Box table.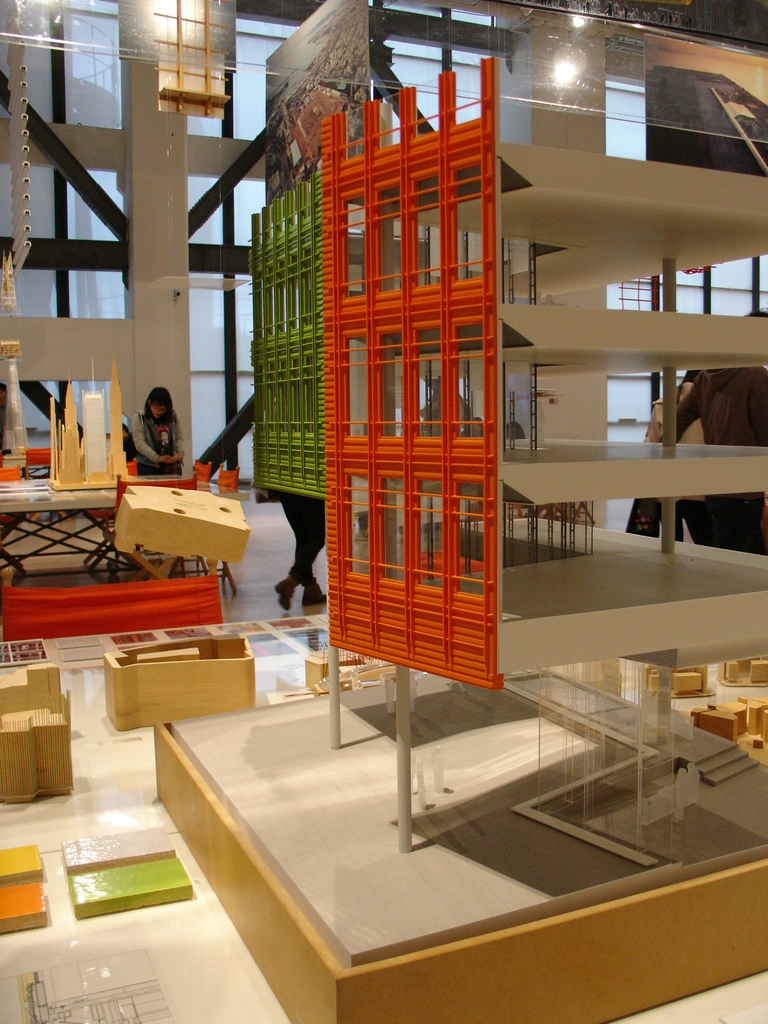
[x1=0, y1=471, x2=247, y2=581].
